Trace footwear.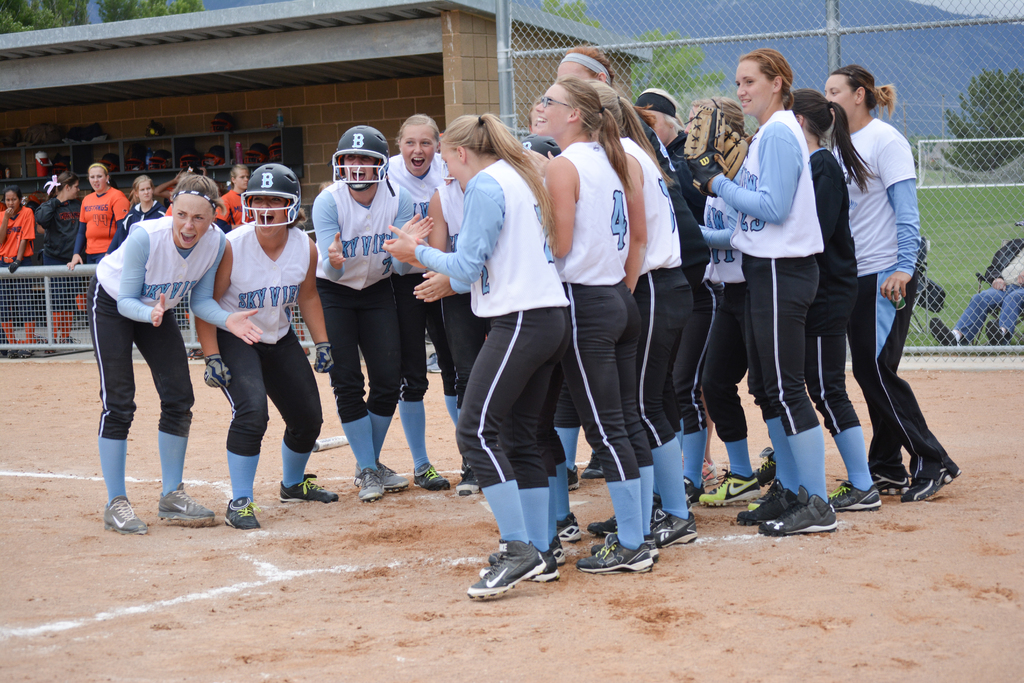
Traced to BBox(584, 514, 616, 534).
